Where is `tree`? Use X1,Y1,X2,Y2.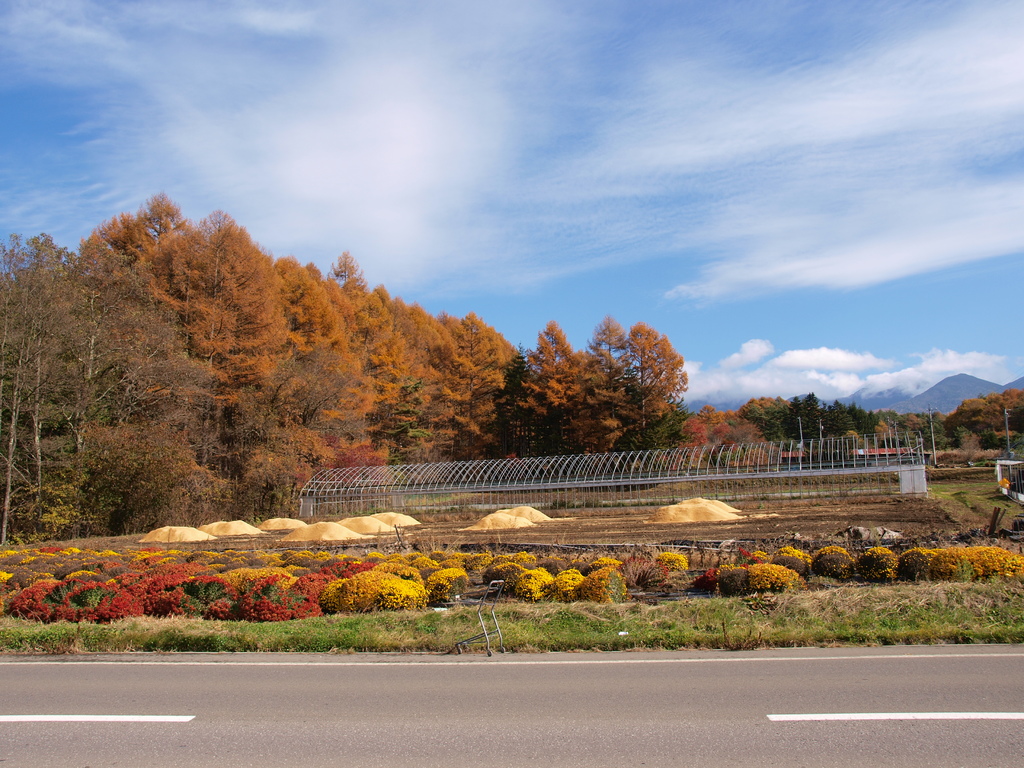
897,413,915,449.
